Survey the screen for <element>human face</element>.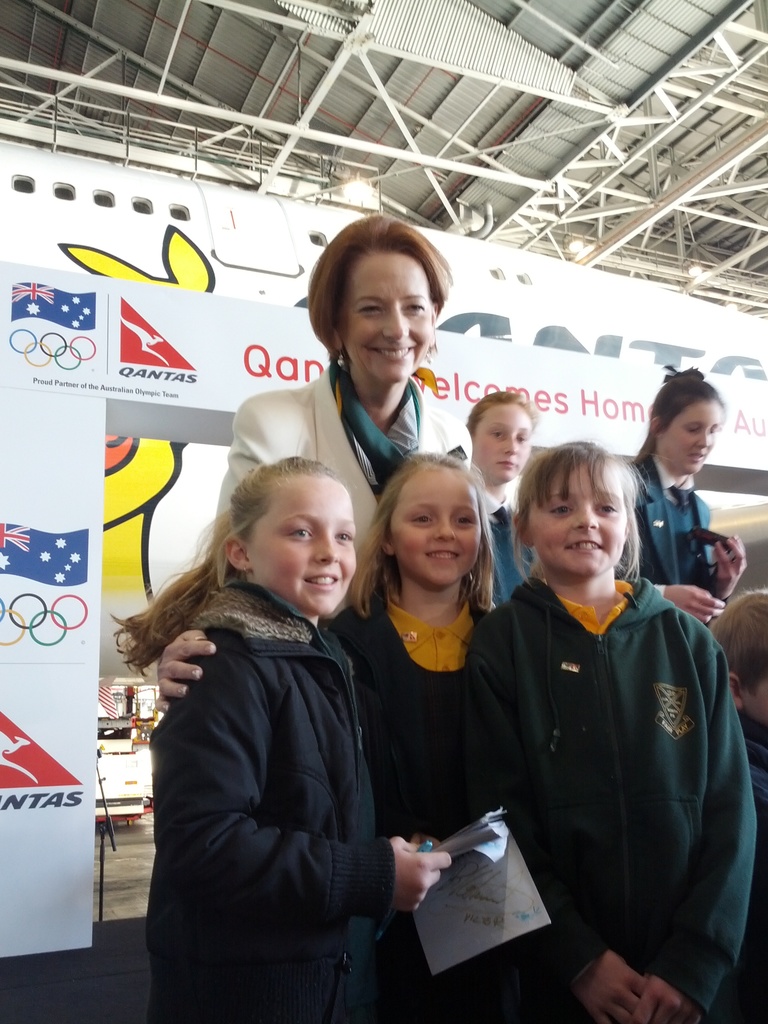
Survey found: bbox(527, 461, 627, 574).
